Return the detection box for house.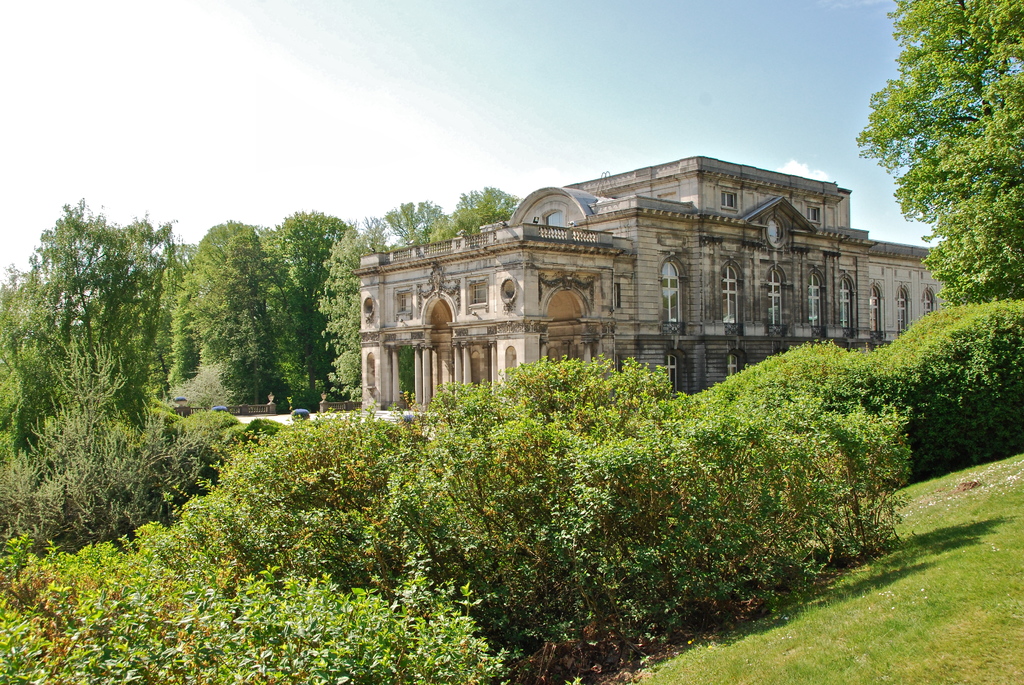
<region>350, 141, 941, 427</region>.
